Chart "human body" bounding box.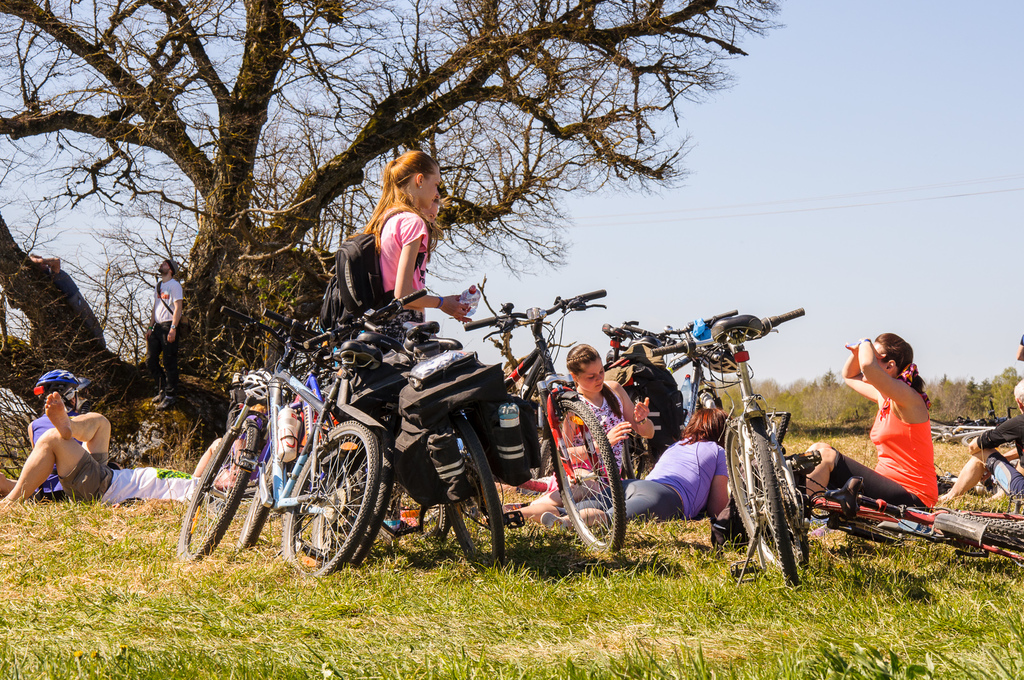
Charted: [0,386,249,506].
